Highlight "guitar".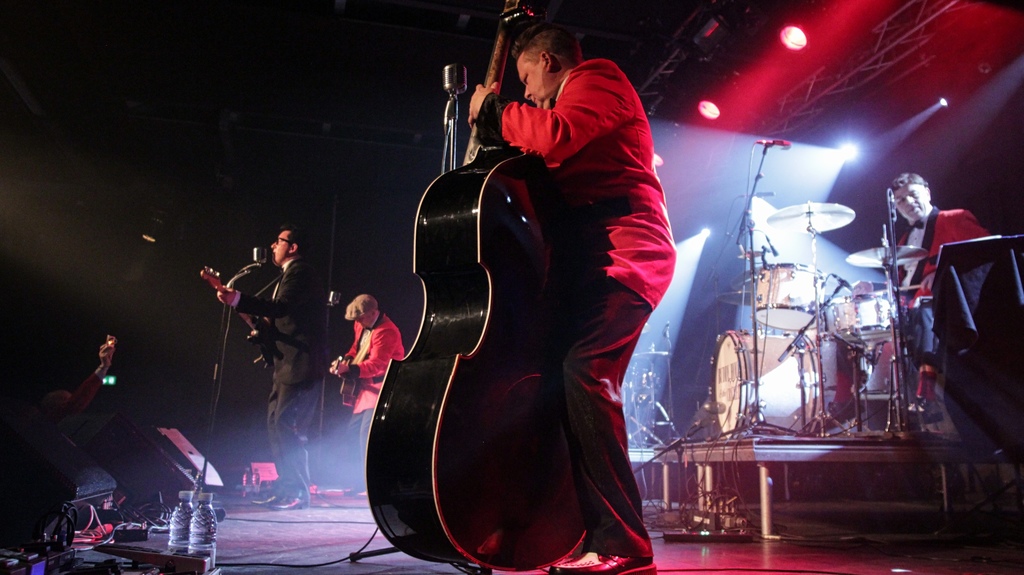
Highlighted region: l=200, t=268, r=274, b=371.
